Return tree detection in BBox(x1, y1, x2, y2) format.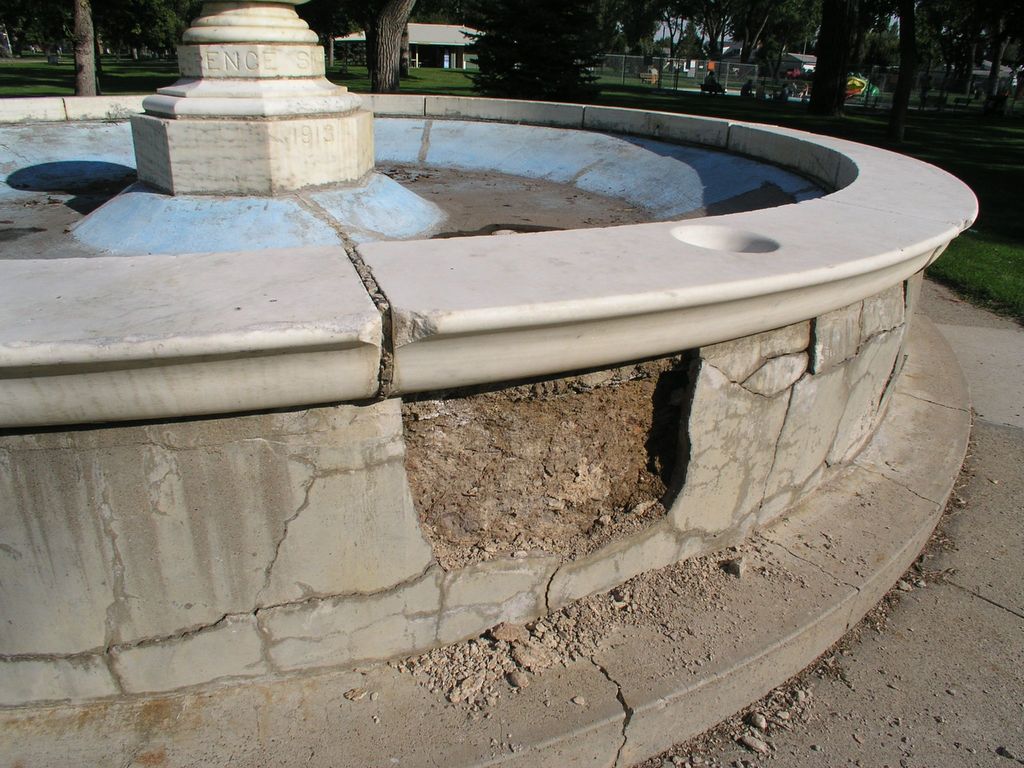
BBox(328, 0, 438, 97).
